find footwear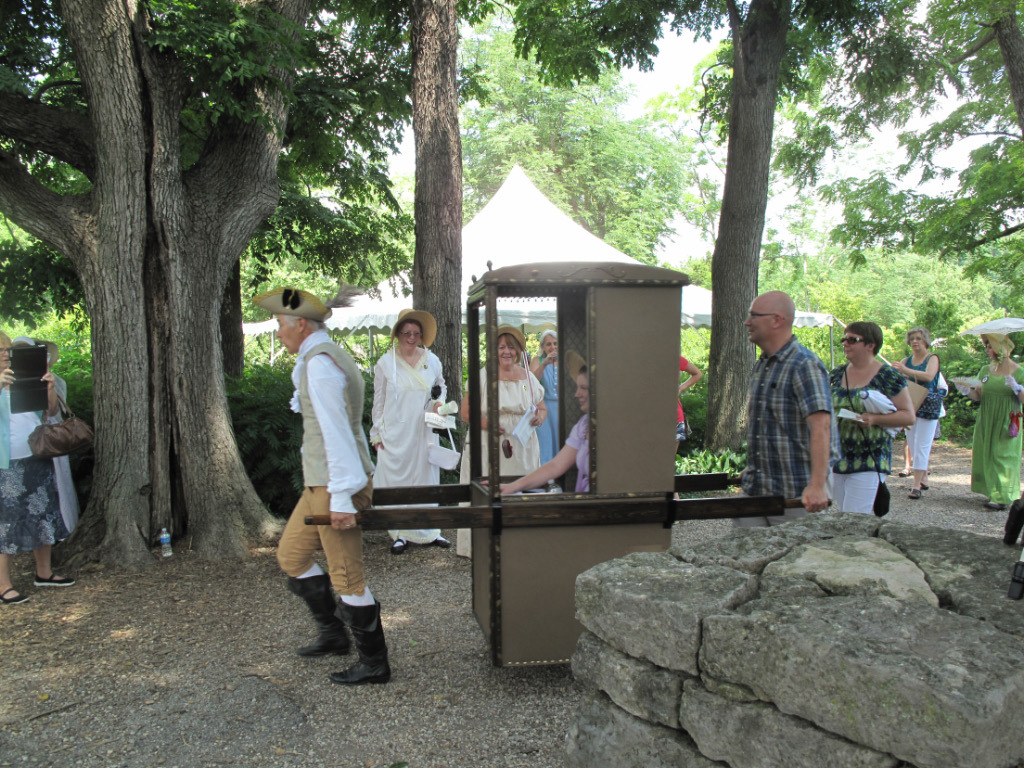
<bbox>34, 571, 75, 589</bbox>
